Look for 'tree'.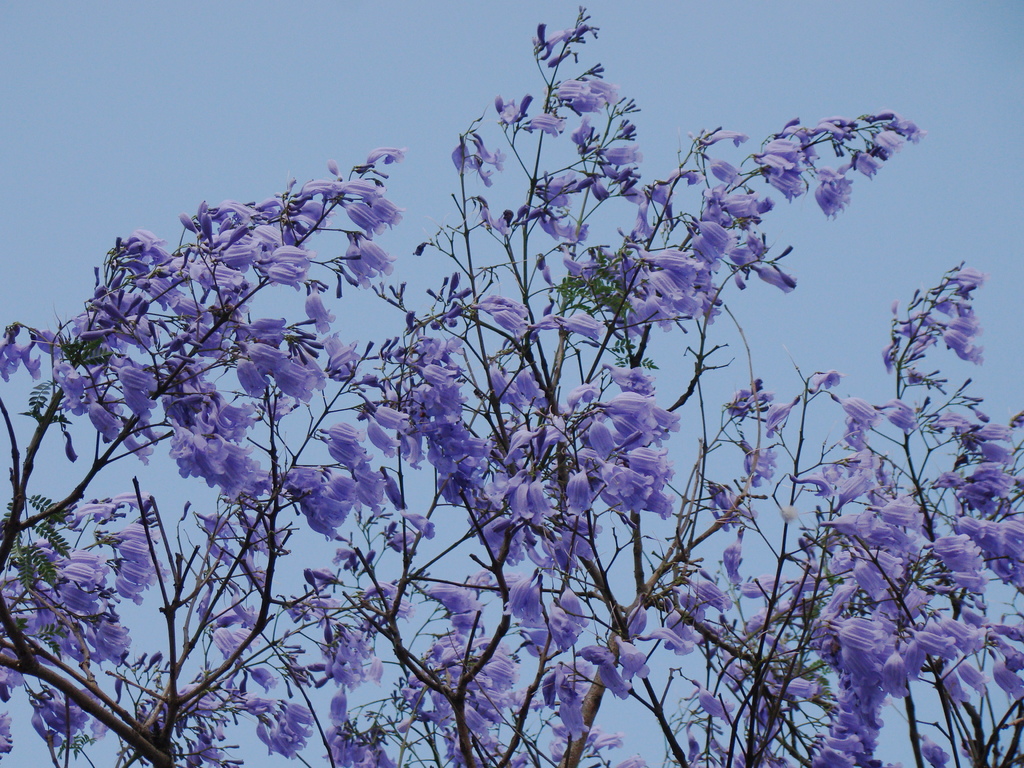
Found: (0, 3, 1023, 767).
